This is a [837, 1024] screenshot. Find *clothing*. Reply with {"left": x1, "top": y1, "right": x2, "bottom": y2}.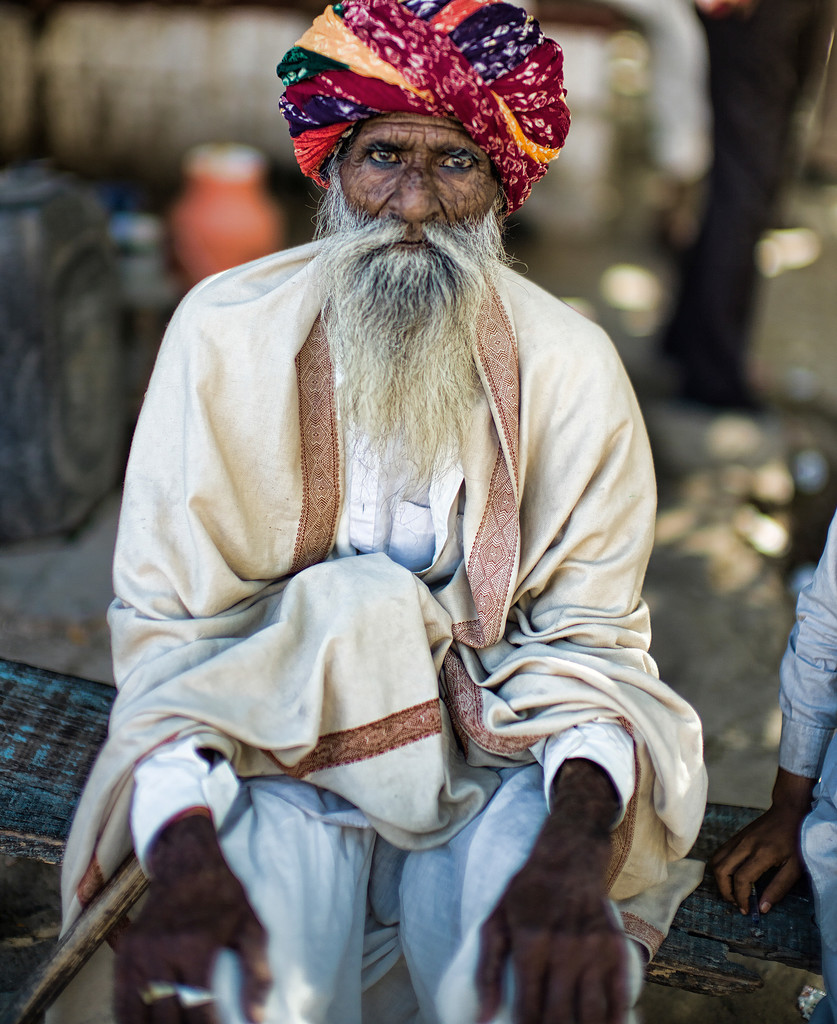
{"left": 776, "top": 518, "right": 836, "bottom": 1023}.
